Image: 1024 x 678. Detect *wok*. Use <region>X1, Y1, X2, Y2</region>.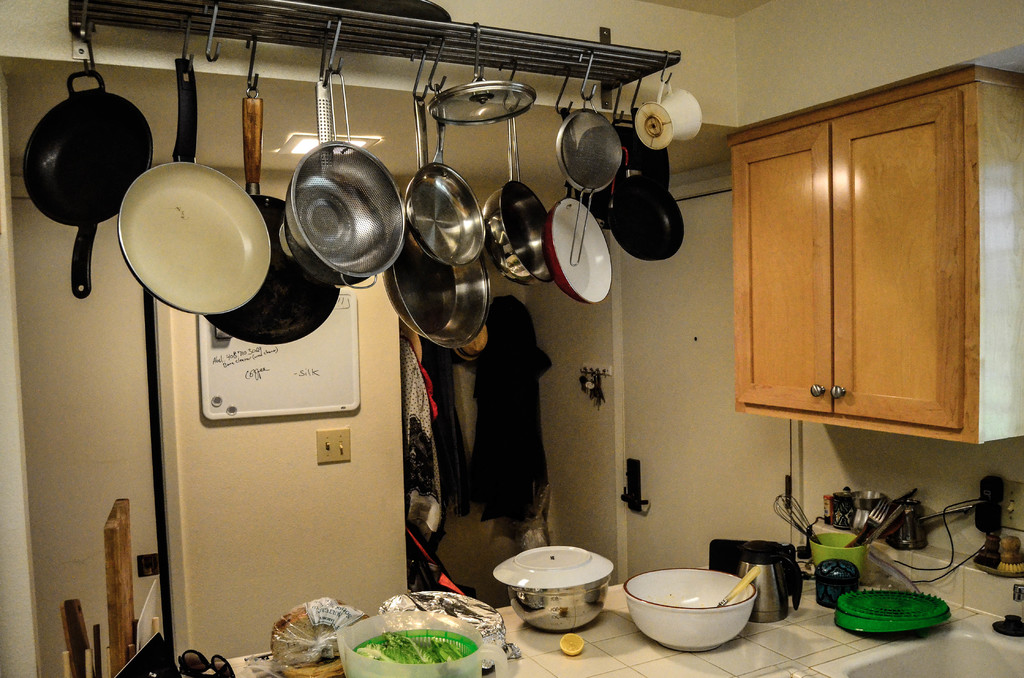
<region>284, 79, 405, 293</region>.
